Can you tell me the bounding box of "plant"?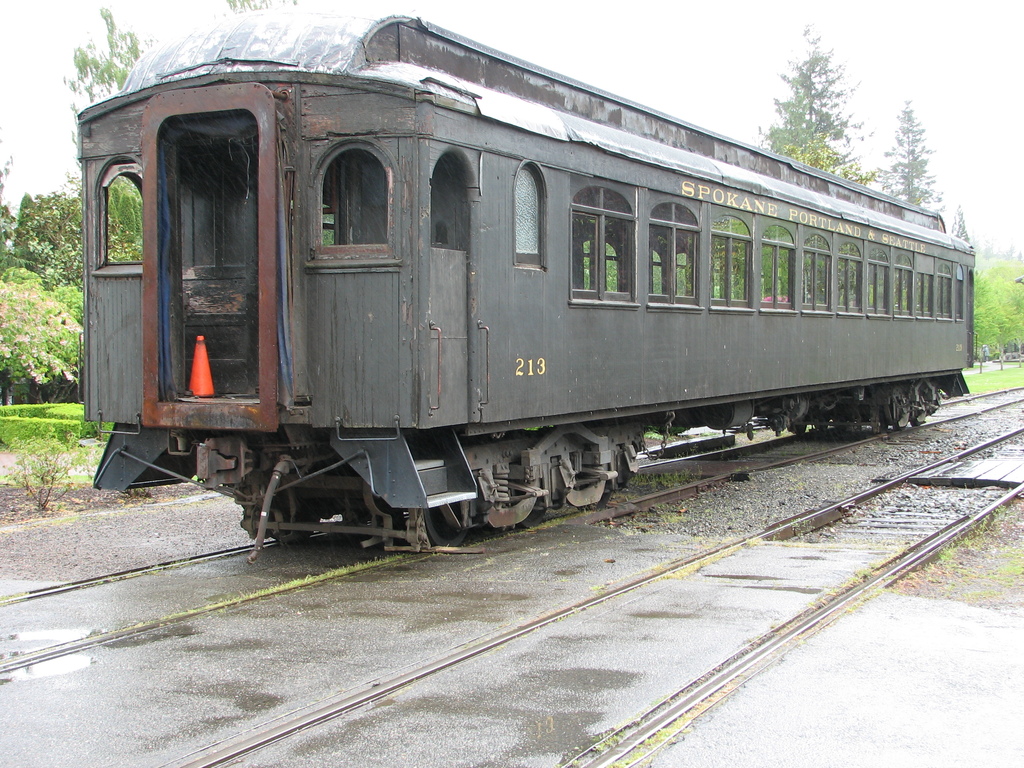
<bbox>0, 421, 106, 513</bbox>.
